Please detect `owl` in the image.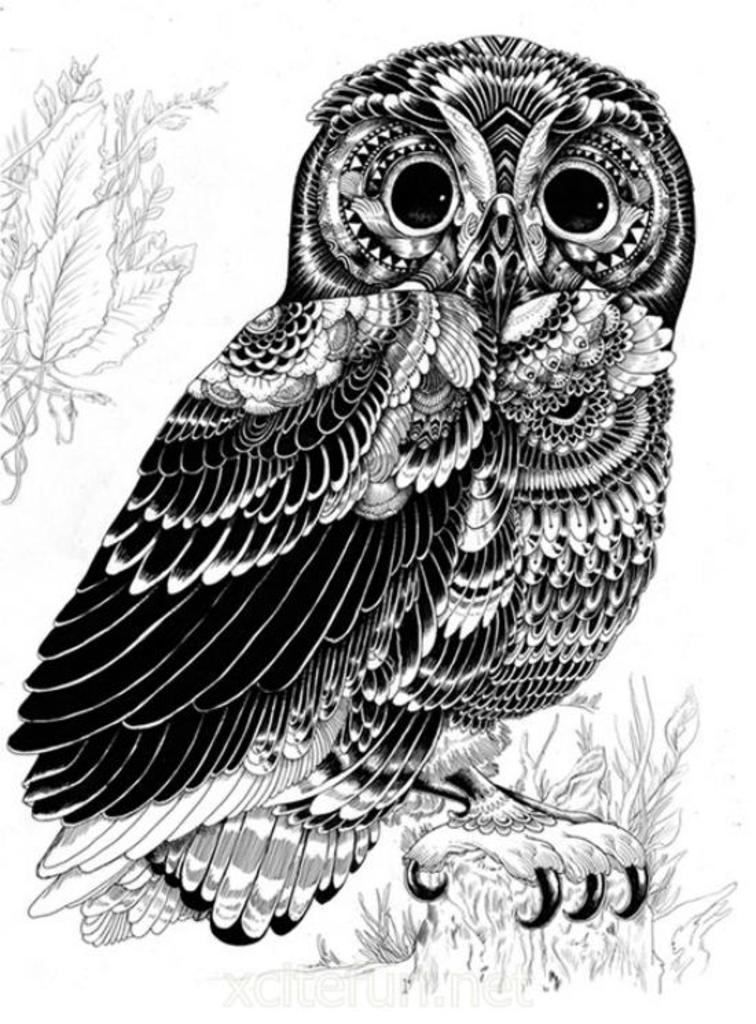
bbox=(4, 26, 701, 951).
